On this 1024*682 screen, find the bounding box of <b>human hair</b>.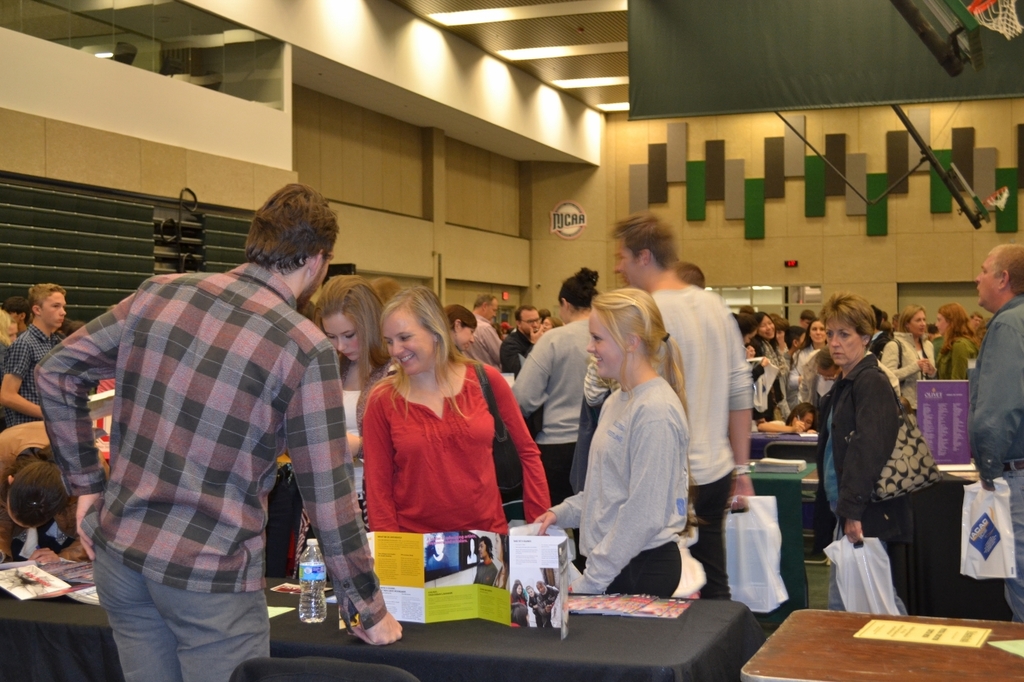
Bounding box: (785,400,815,428).
